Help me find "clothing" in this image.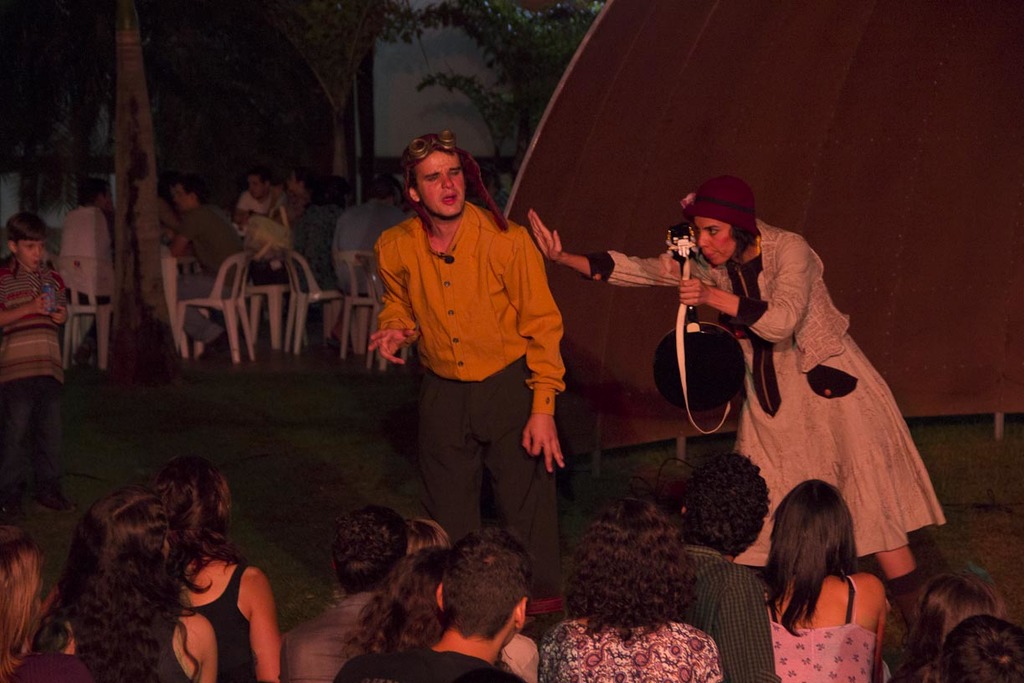
Found it: <bbox>60, 208, 118, 349</bbox>.
